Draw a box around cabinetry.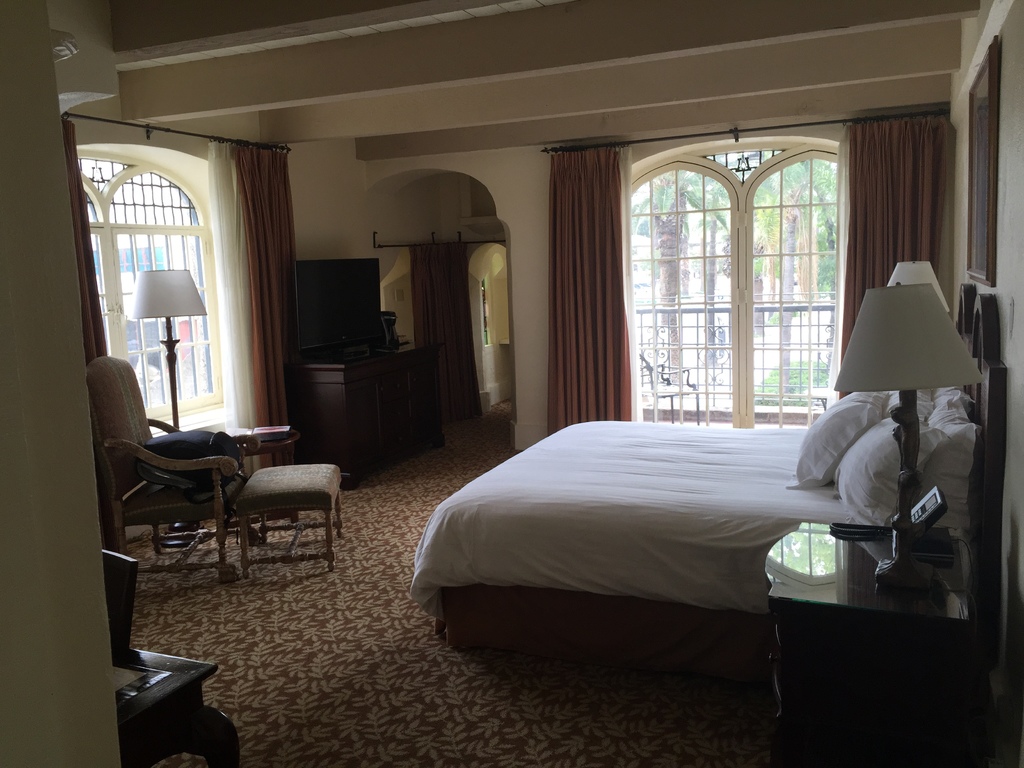
rect(303, 351, 433, 487).
